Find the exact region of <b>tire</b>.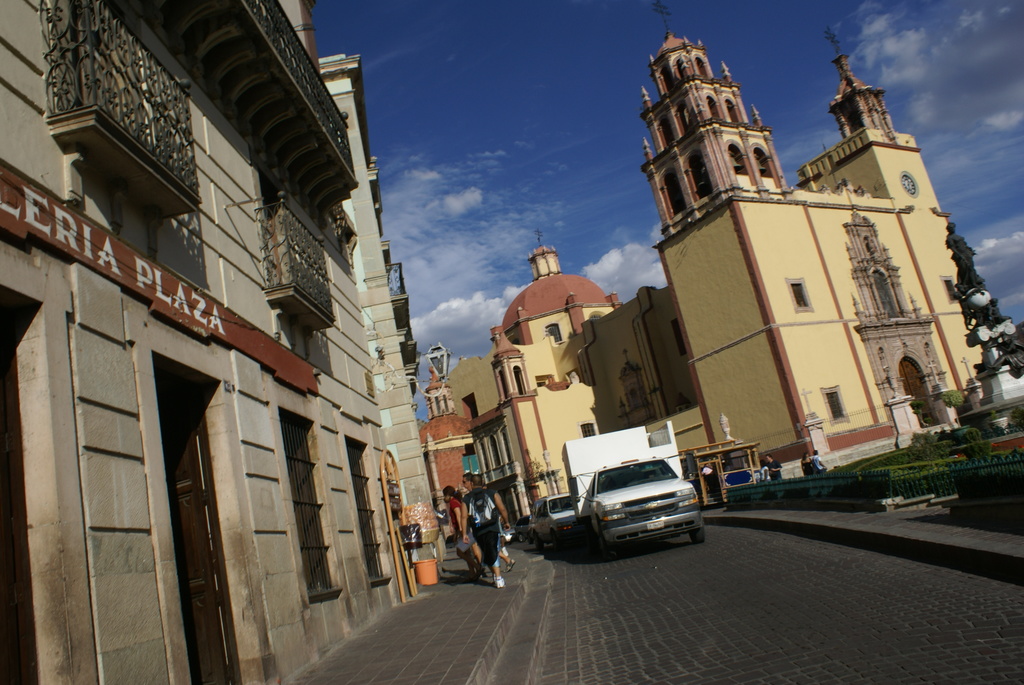
Exact region: [left=517, top=532, right=522, bottom=542].
